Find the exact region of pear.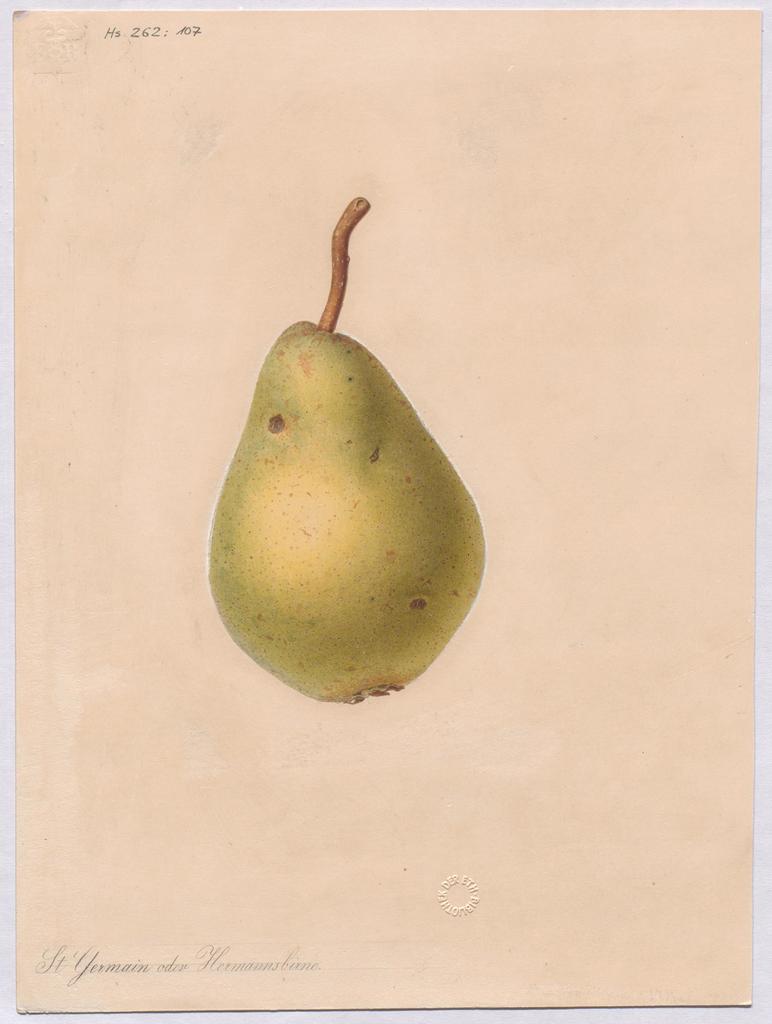
Exact region: region(208, 323, 484, 703).
